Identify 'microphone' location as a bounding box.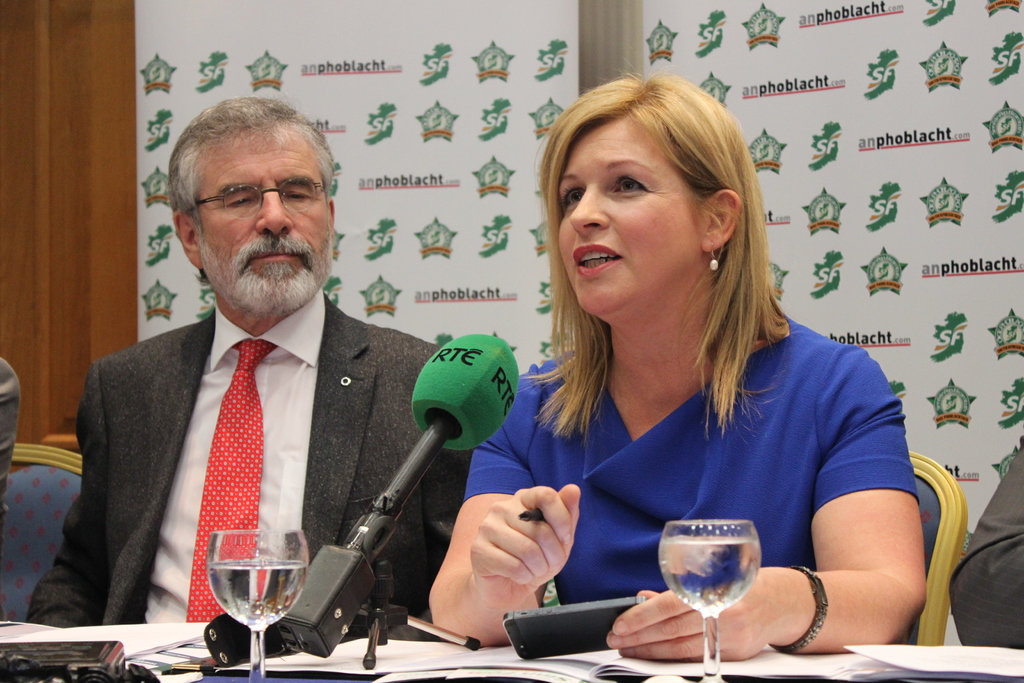
{"x1": 282, "y1": 329, "x2": 520, "y2": 655}.
